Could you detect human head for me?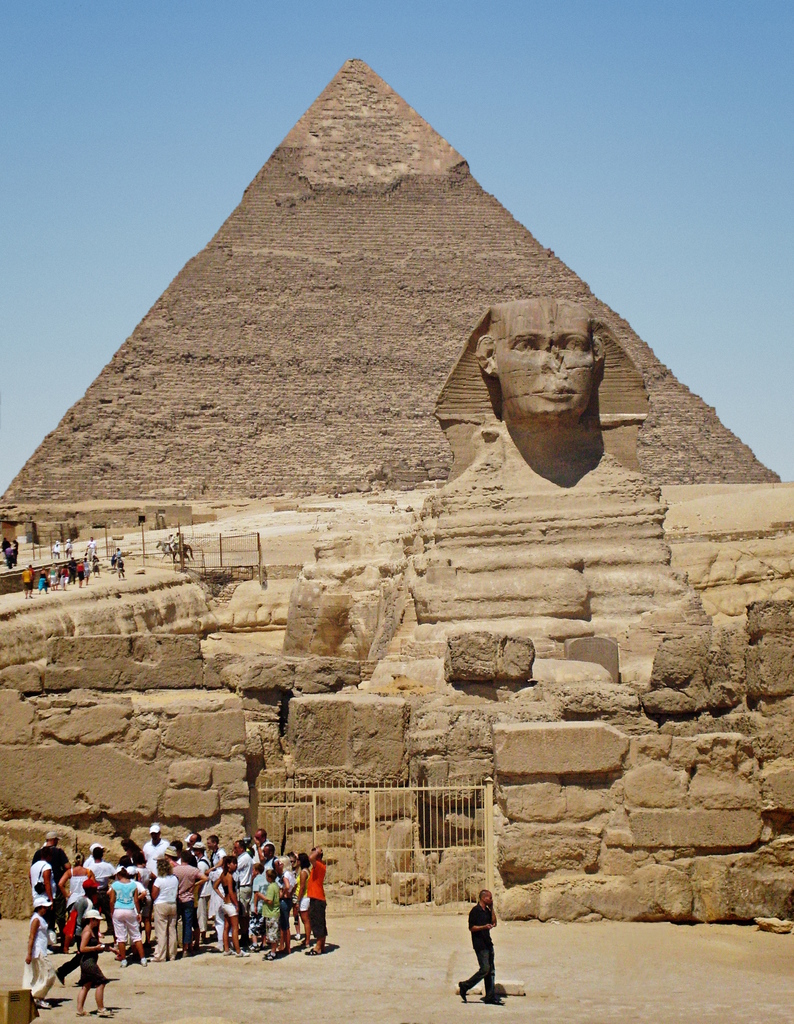
Detection result: {"left": 131, "top": 851, "right": 147, "bottom": 864}.
